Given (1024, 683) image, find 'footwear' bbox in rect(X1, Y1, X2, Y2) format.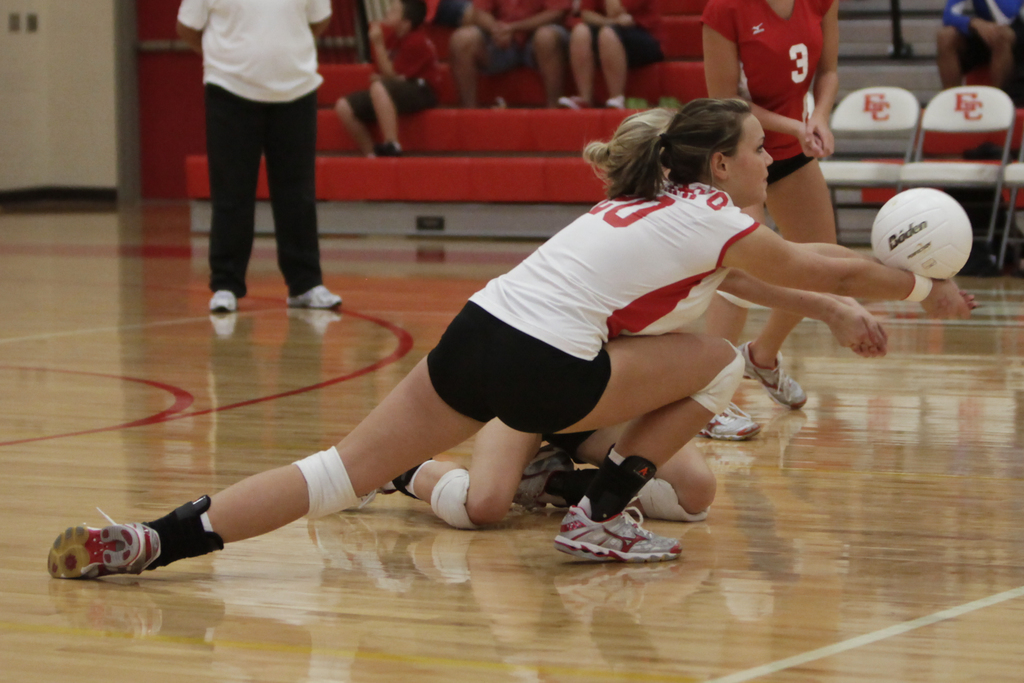
rect(511, 446, 577, 517).
